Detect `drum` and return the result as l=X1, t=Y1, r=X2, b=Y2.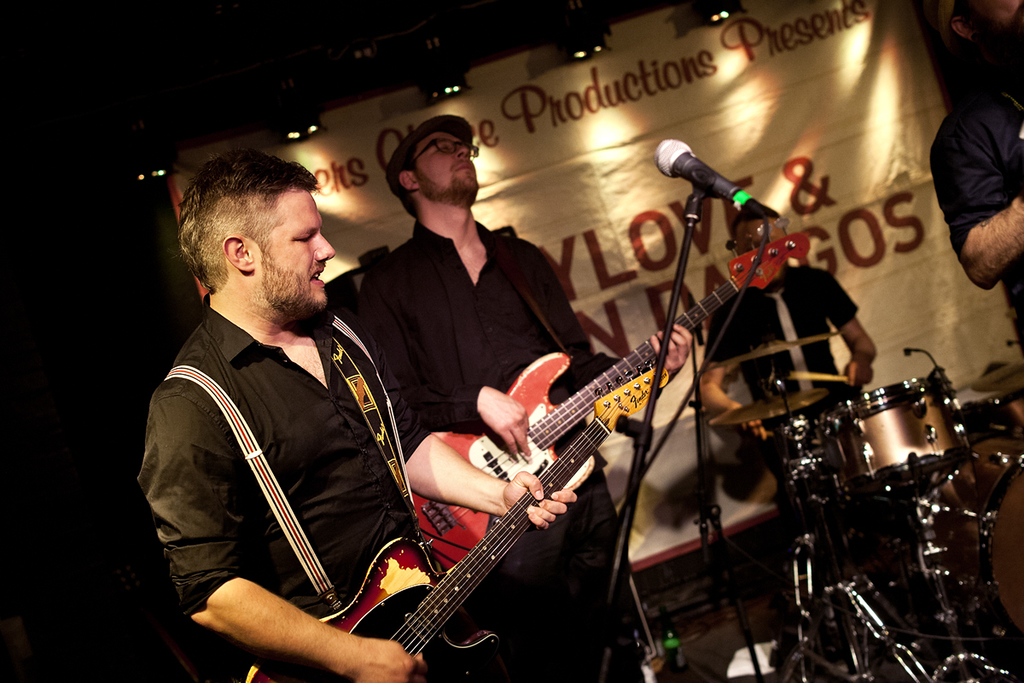
l=929, t=406, r=1023, b=658.
